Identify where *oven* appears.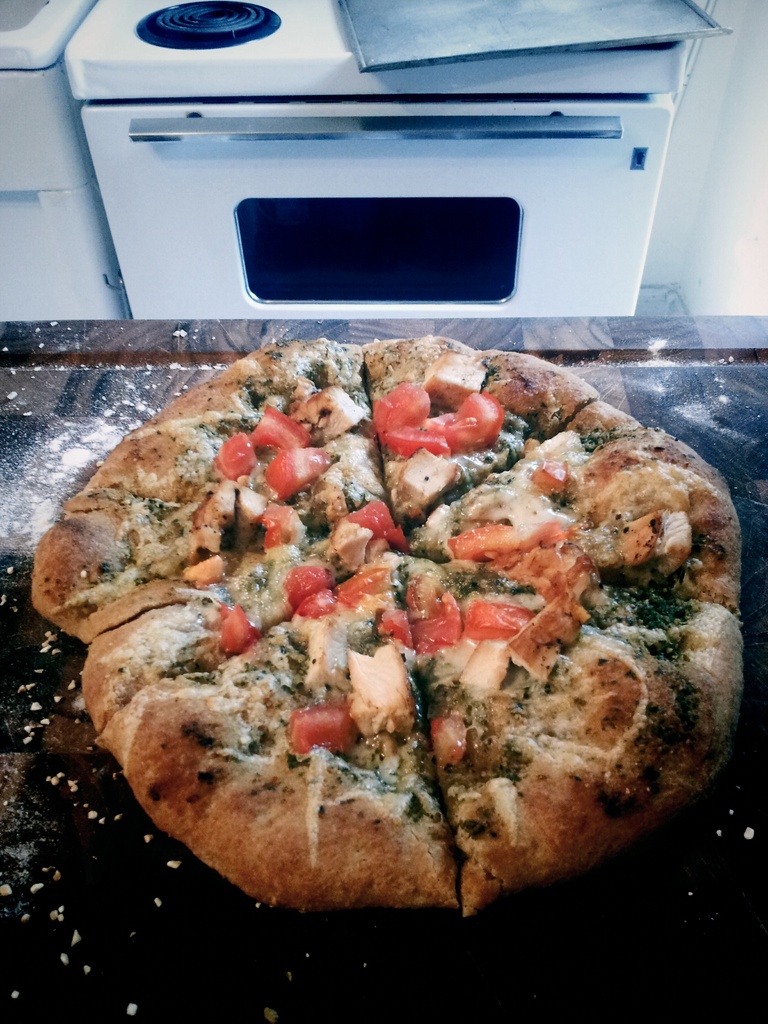
Appears at box=[42, 64, 703, 310].
